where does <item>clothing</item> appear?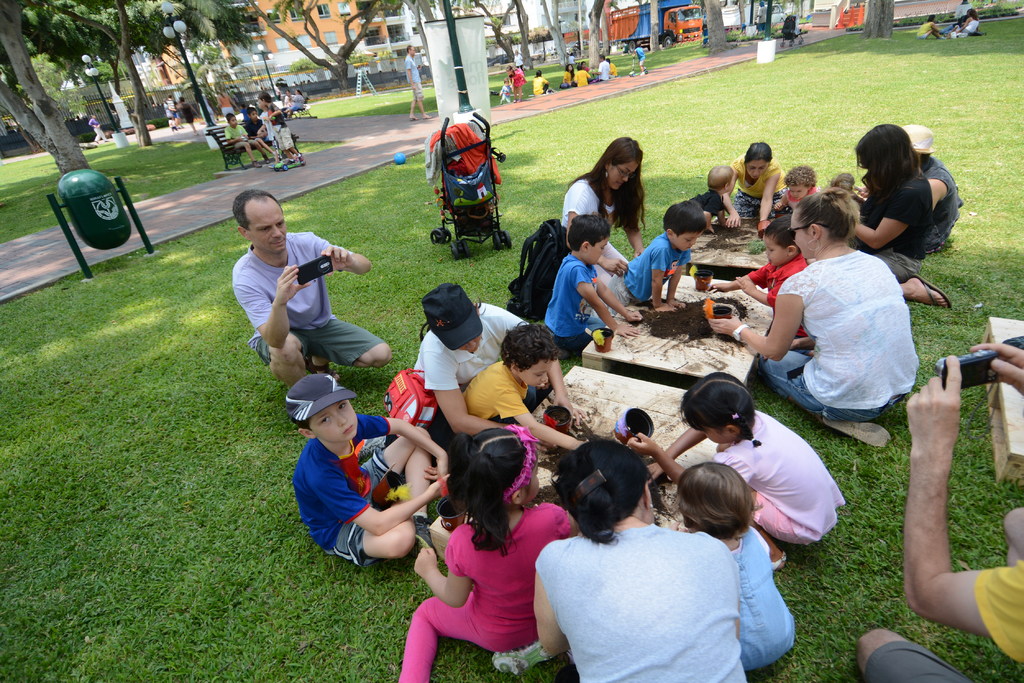
Appears at 710:406:850:547.
